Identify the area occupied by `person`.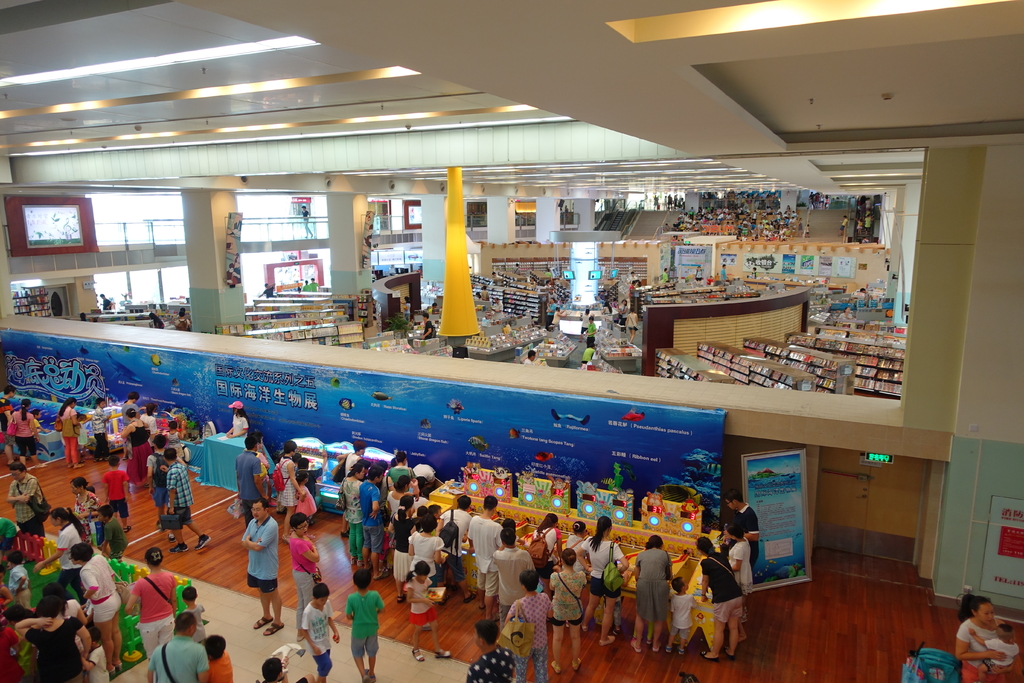
Area: rect(302, 587, 331, 674).
